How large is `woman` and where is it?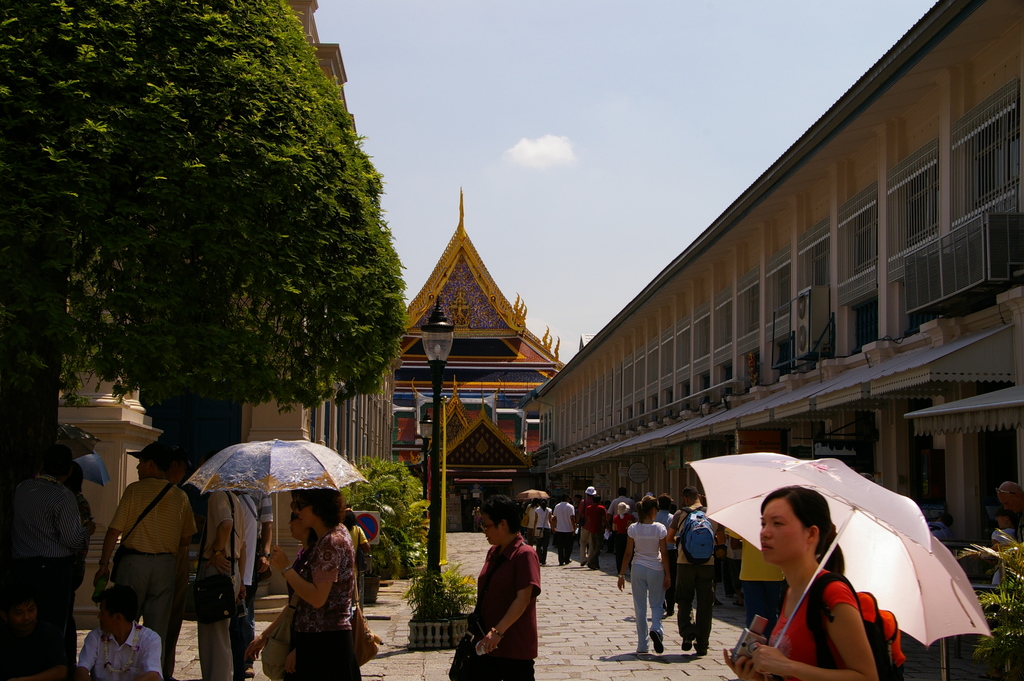
Bounding box: detection(717, 488, 905, 680).
